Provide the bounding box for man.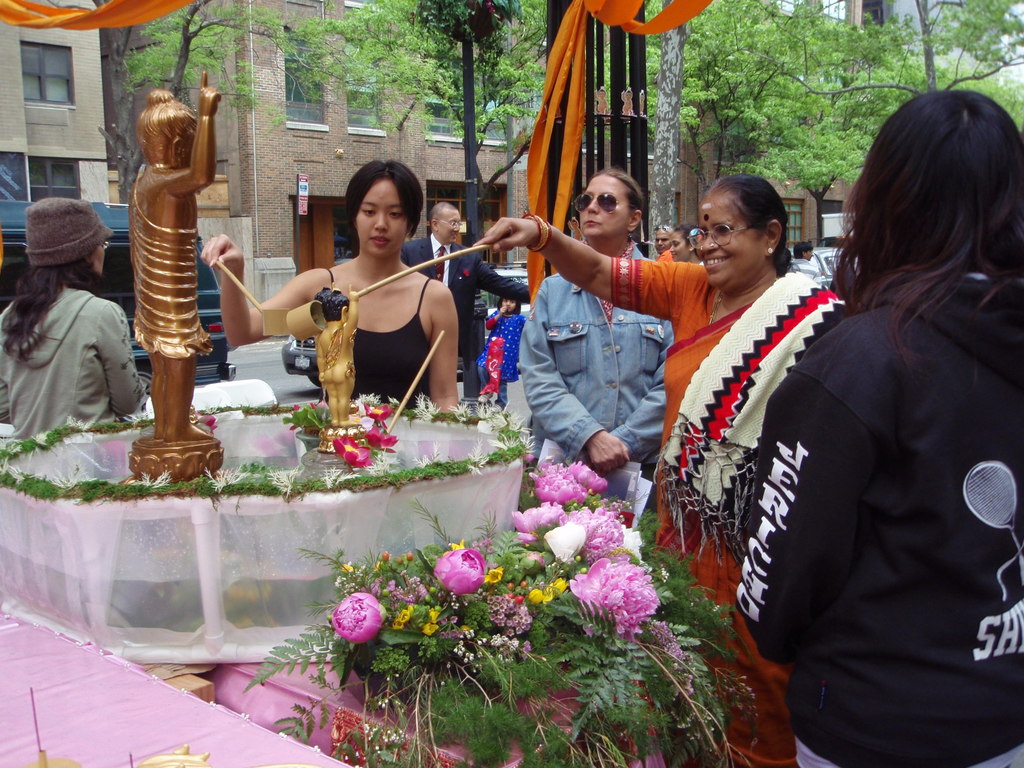
655/225/673/257.
